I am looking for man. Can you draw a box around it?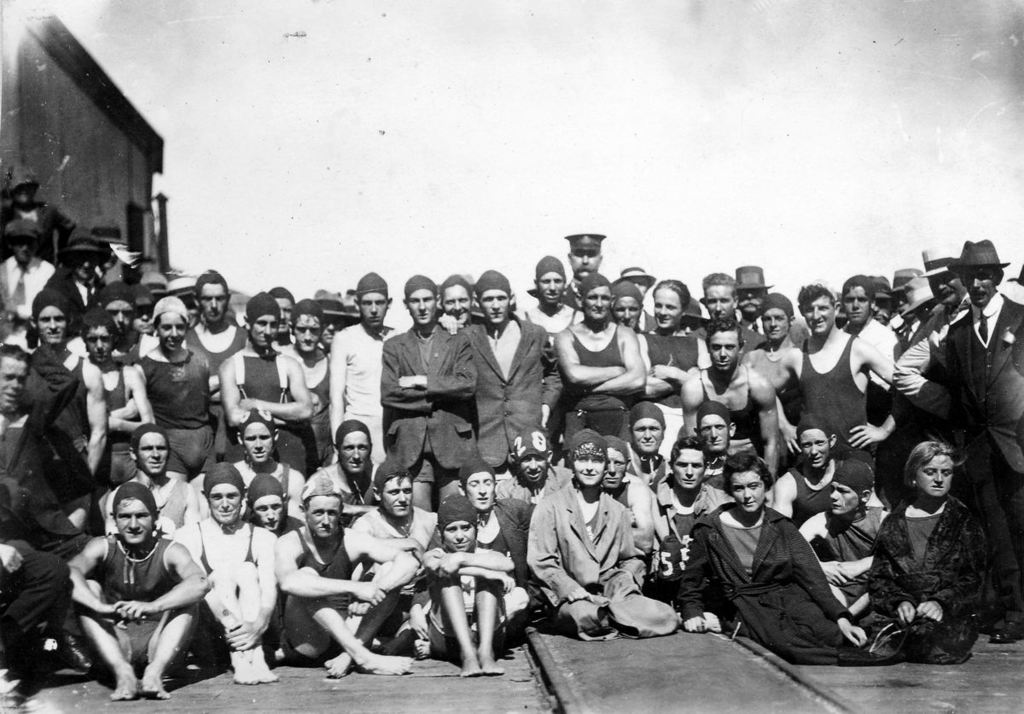
Sure, the bounding box is box=[943, 235, 1023, 642].
